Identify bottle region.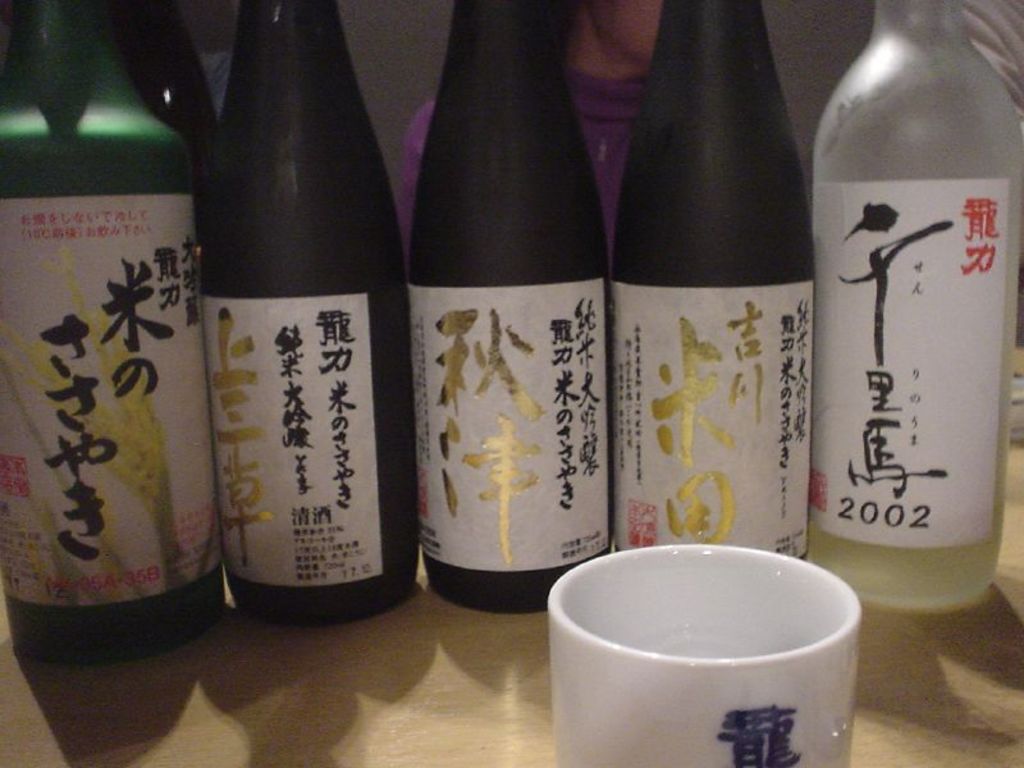
Region: [0, 0, 237, 632].
